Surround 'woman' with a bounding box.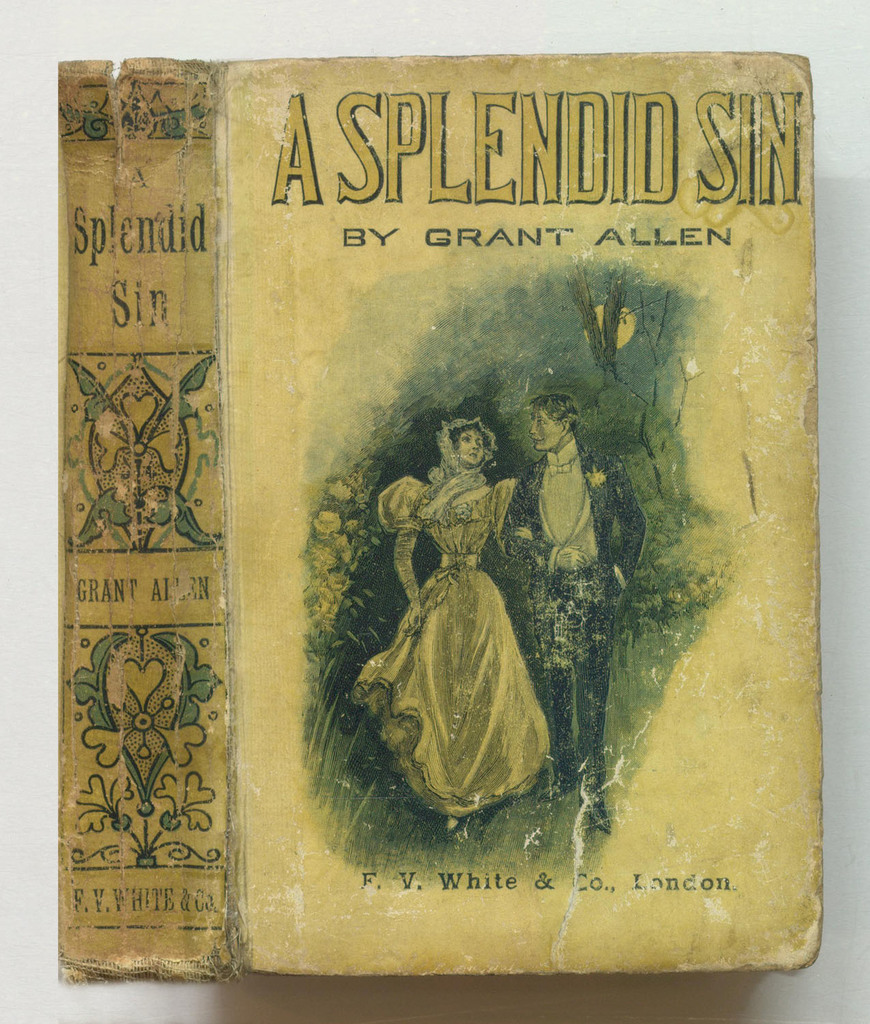
<box>353,454,562,800</box>.
